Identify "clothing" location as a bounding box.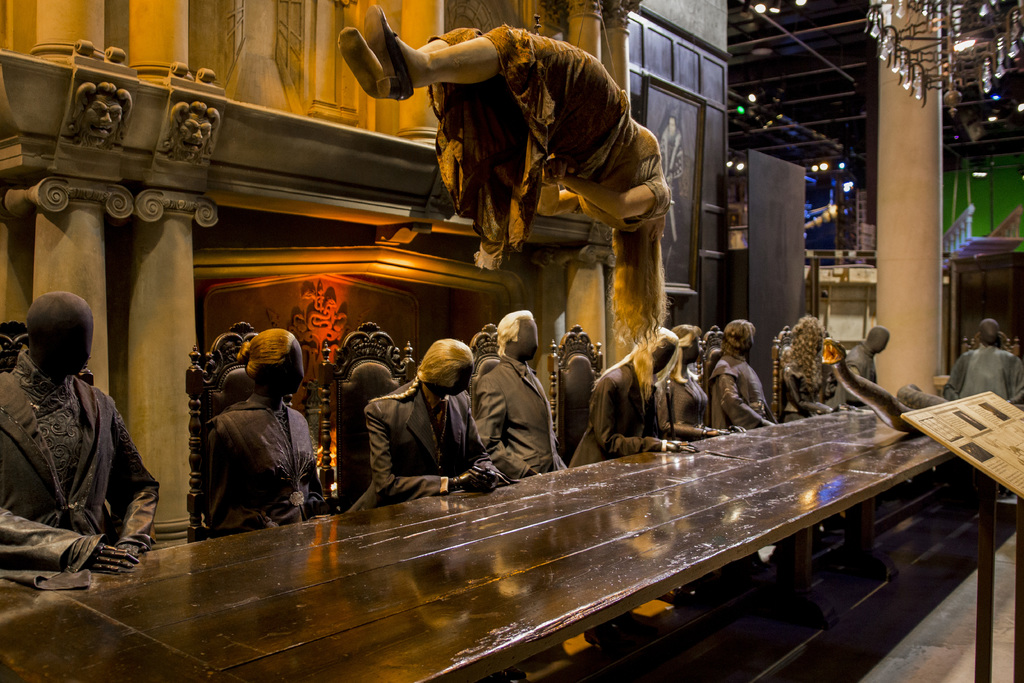
651/352/710/440.
